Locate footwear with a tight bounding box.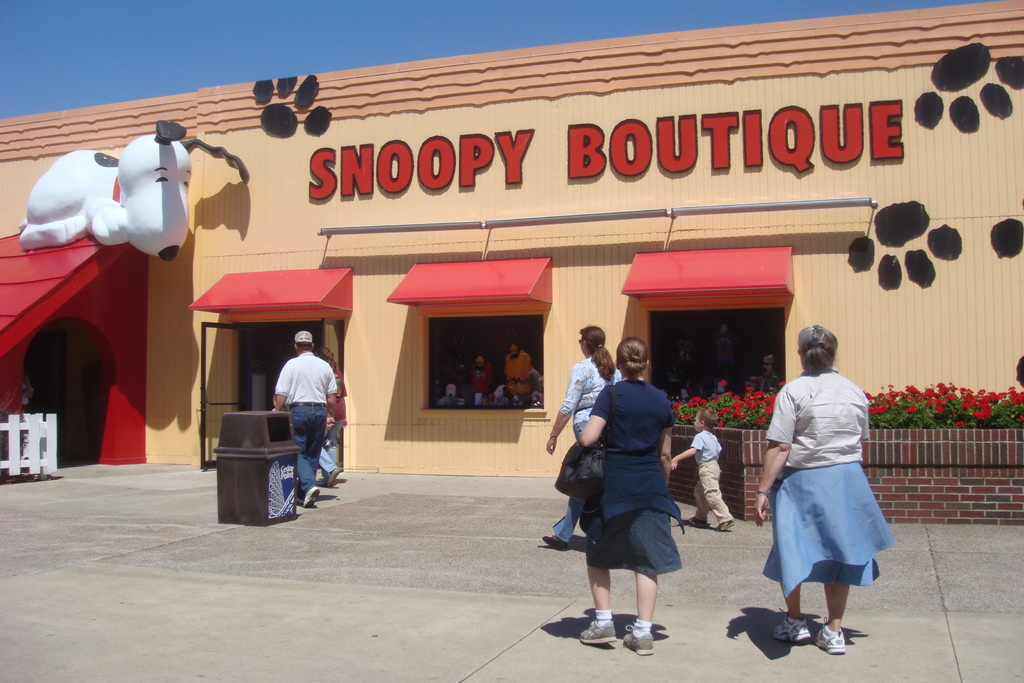
BBox(623, 621, 653, 654).
